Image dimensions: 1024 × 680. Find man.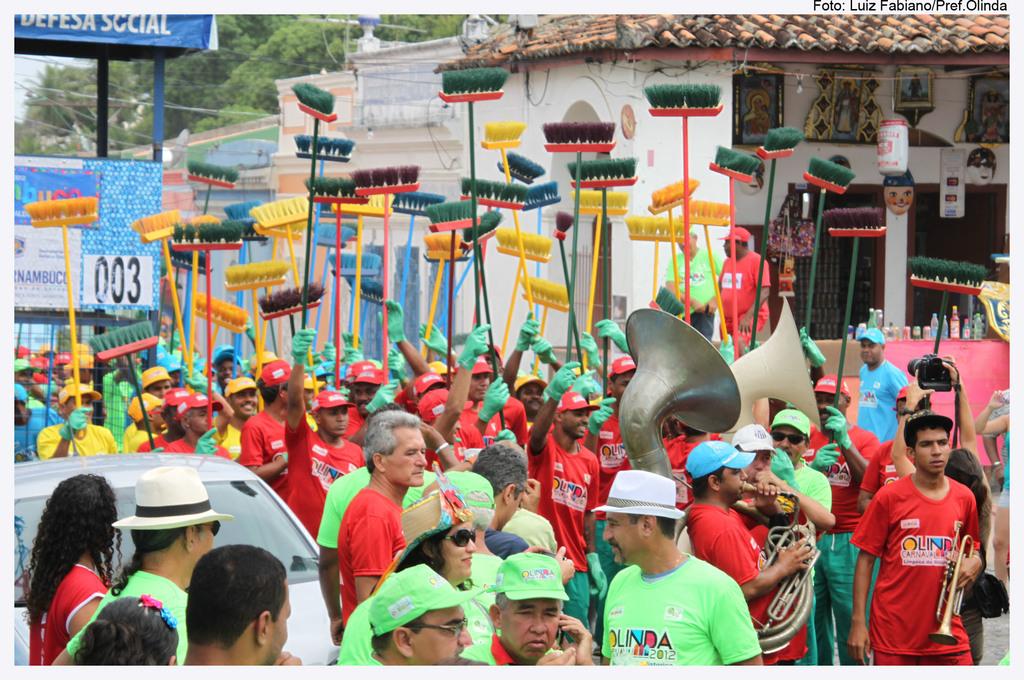
[171, 547, 294, 665].
